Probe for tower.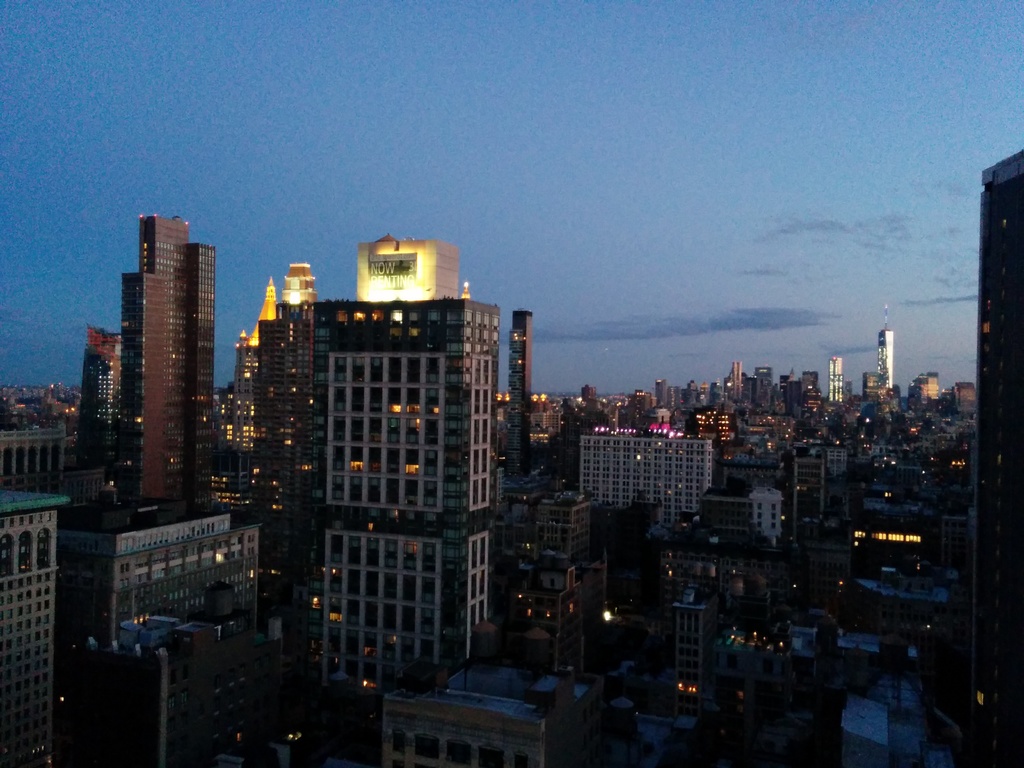
Probe result: left=828, top=362, right=833, bottom=415.
